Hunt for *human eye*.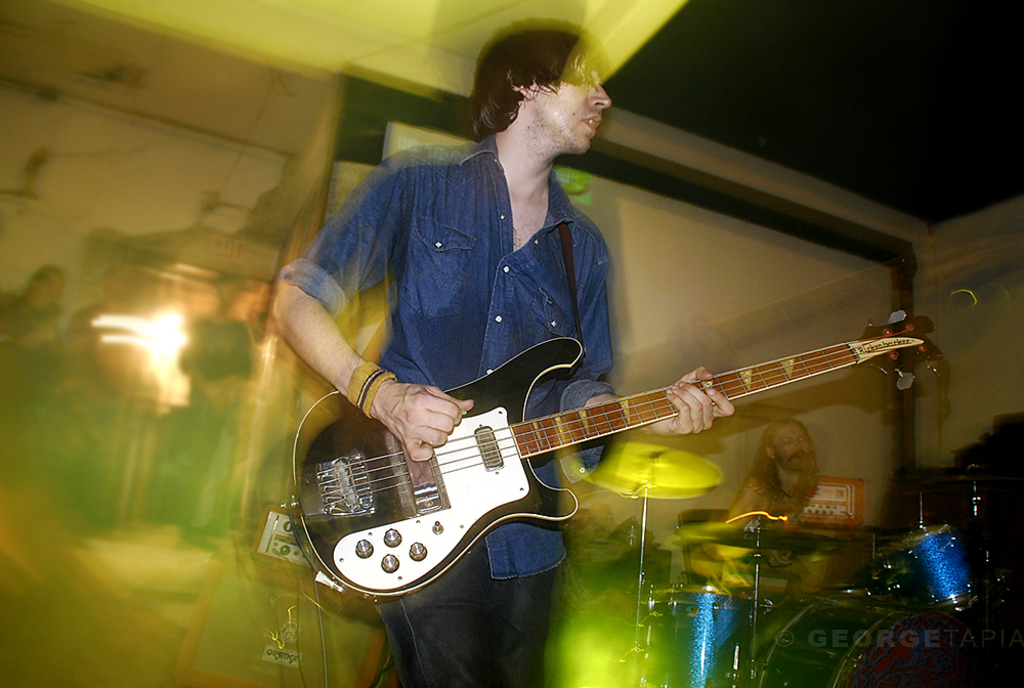
Hunted down at <bbox>782, 438, 794, 446</bbox>.
